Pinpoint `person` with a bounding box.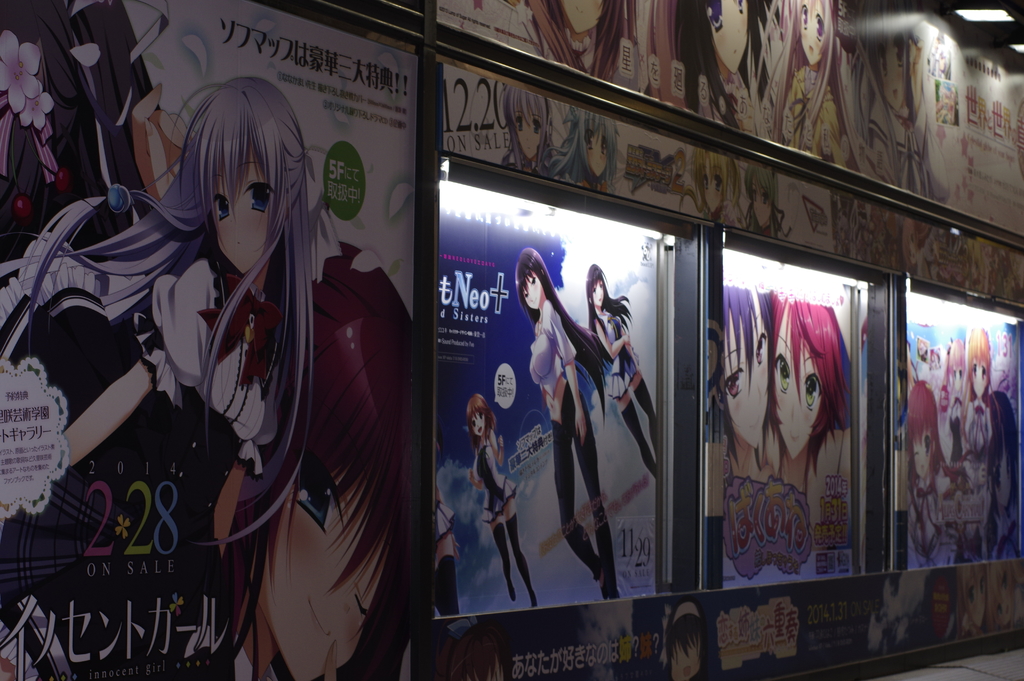
region(436, 490, 457, 619).
